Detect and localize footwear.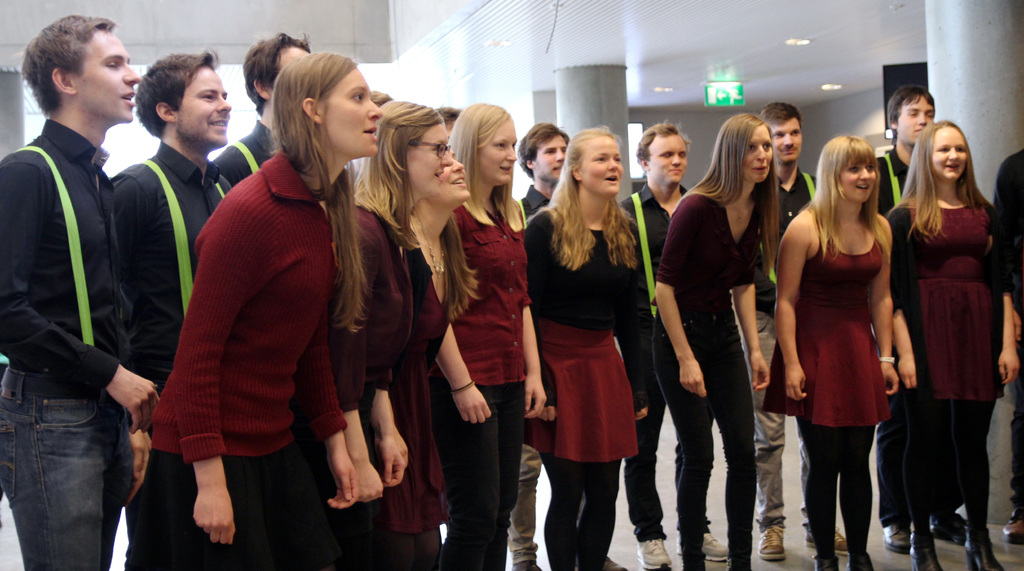
Localized at 606/557/629/570.
